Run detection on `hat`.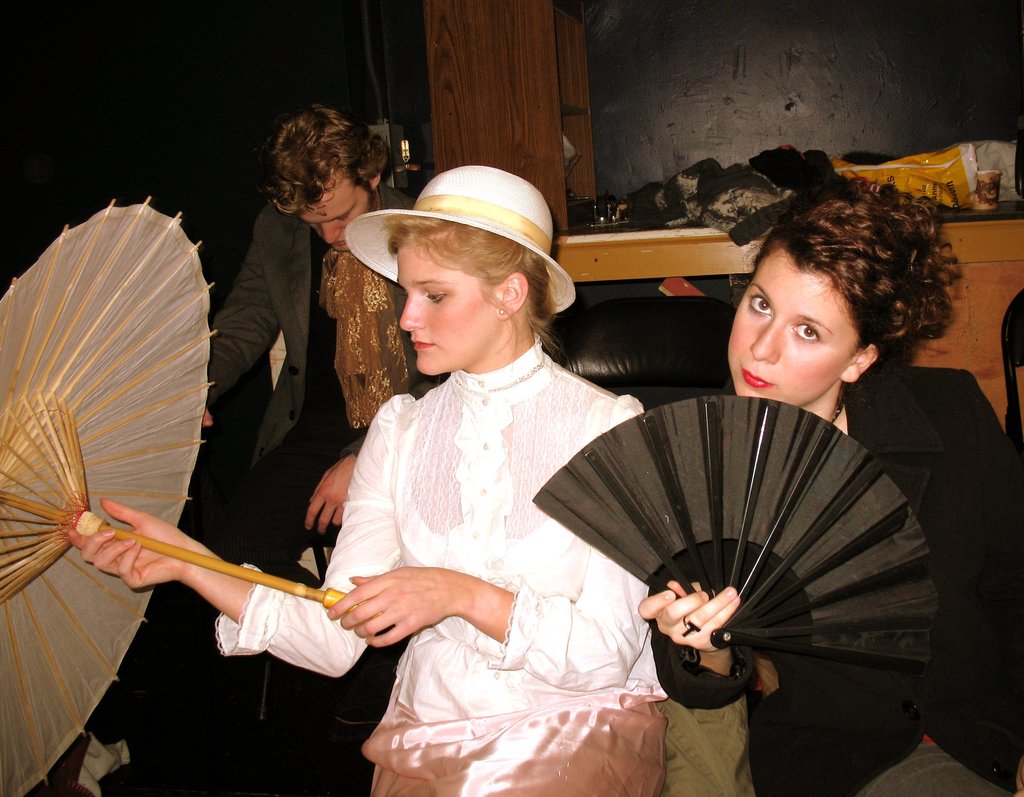
Result: 345/166/575/318.
